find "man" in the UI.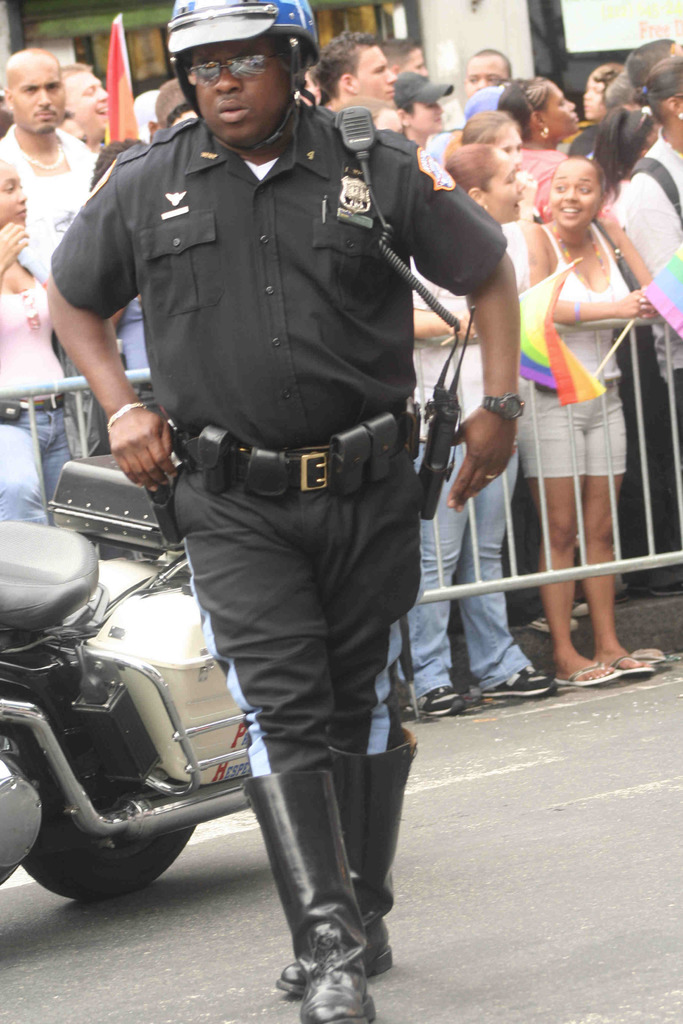
UI element at pyautogui.locateOnScreen(380, 37, 431, 76).
